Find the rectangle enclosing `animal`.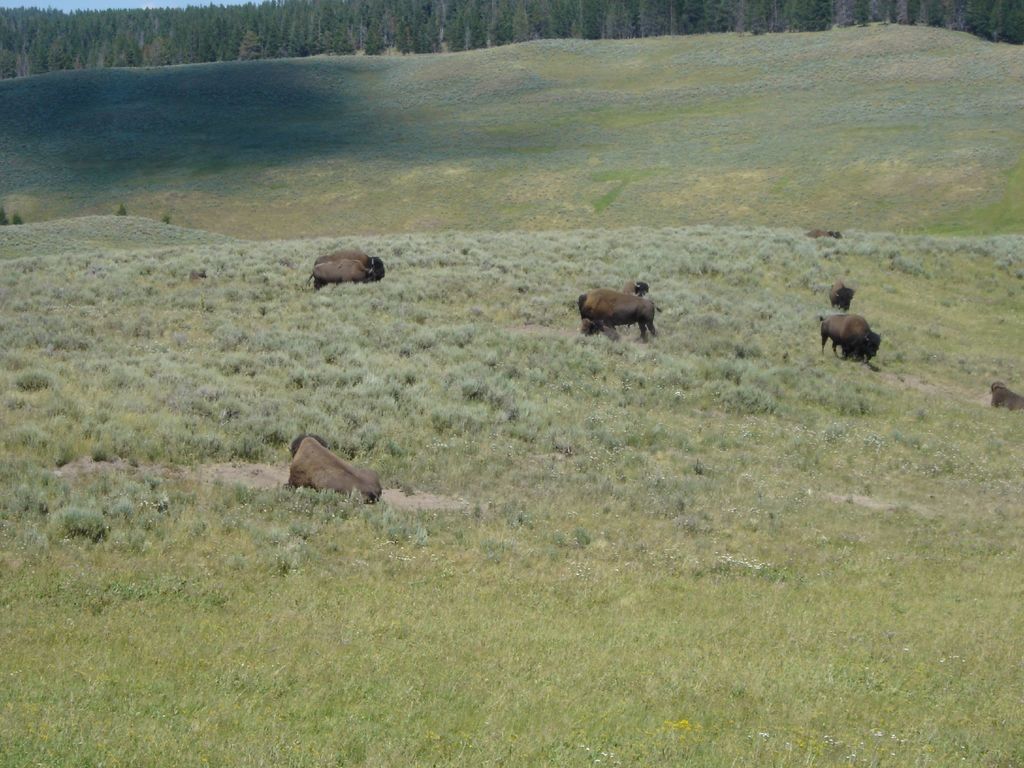
BBox(988, 381, 1023, 407).
